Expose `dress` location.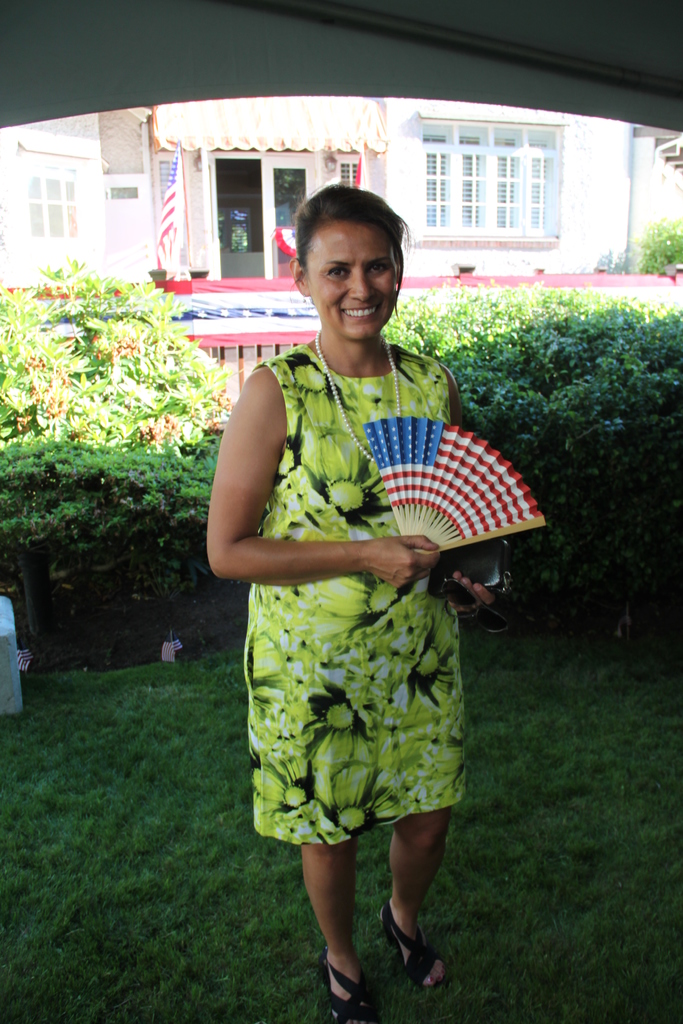
Exposed at l=224, t=280, r=489, b=897.
